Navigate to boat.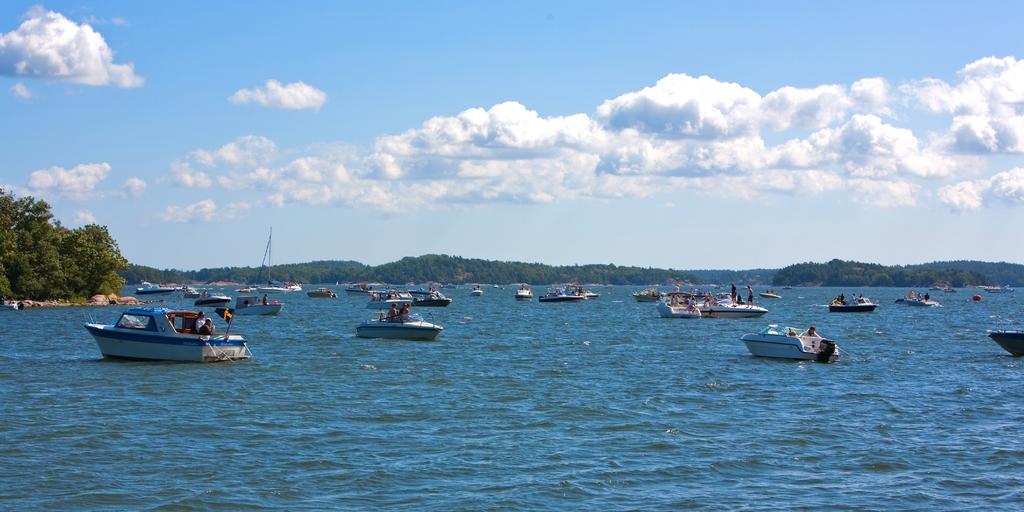
Navigation target: x1=346 y1=282 x2=385 y2=299.
